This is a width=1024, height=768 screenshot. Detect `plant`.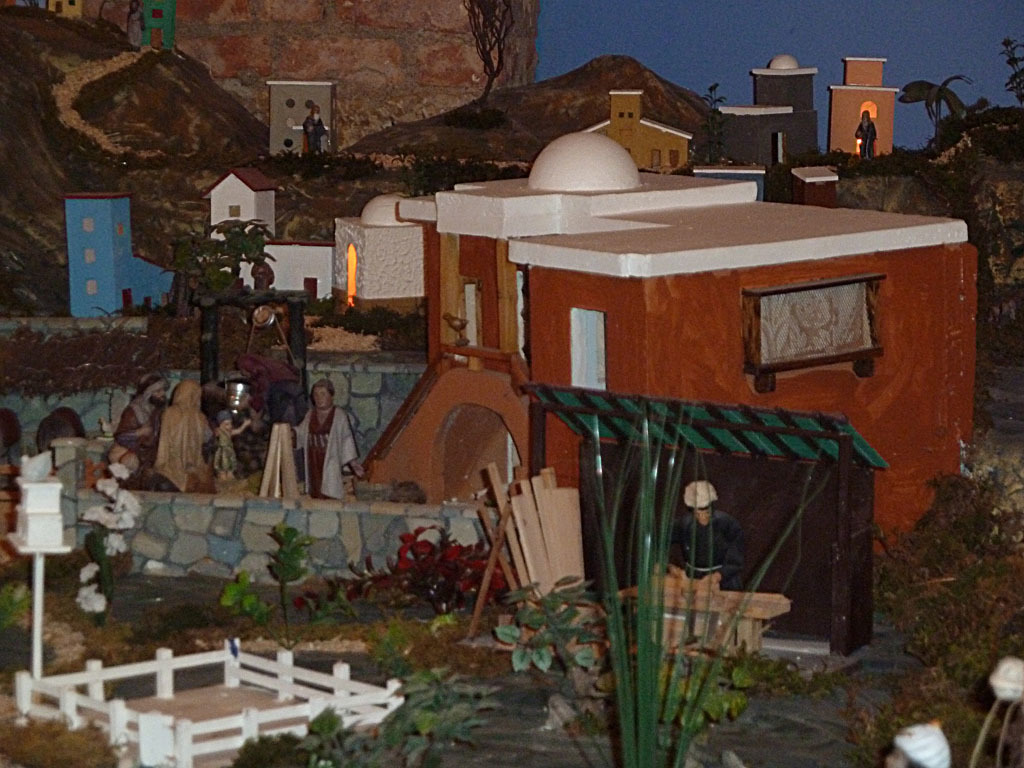
72:526:120:614.
